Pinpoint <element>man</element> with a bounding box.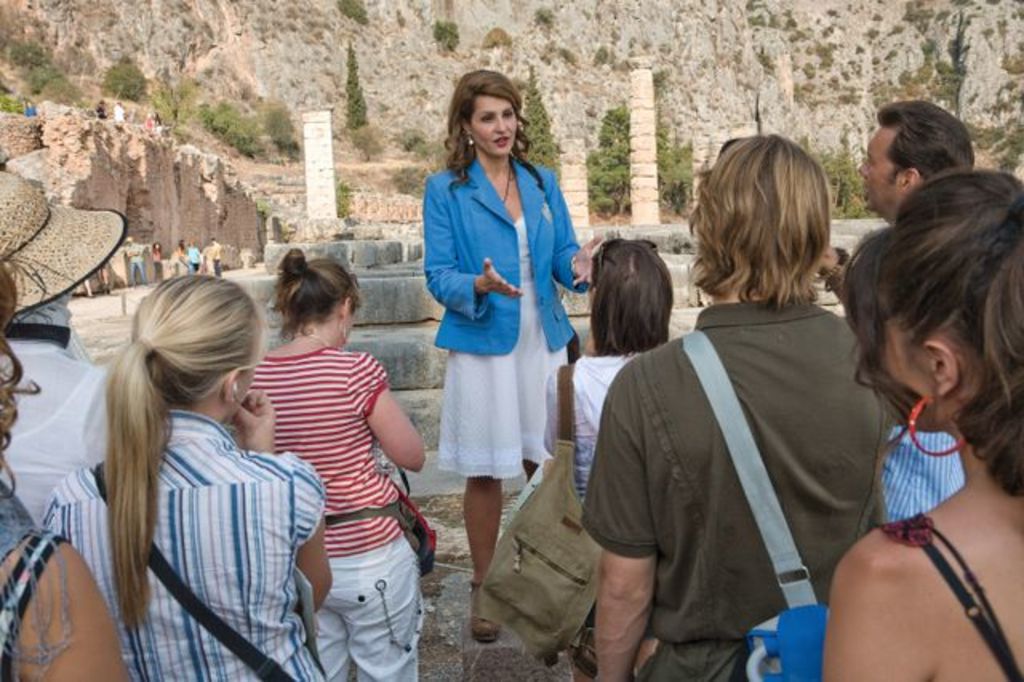
[856,93,982,533].
